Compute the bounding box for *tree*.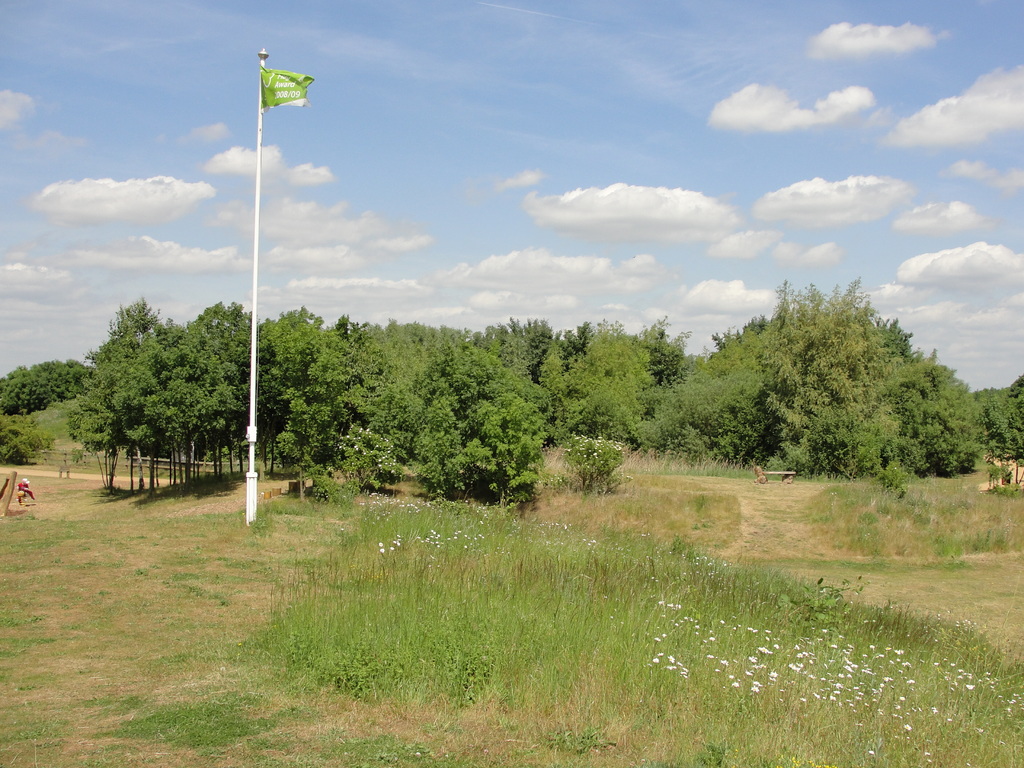
{"left": 984, "top": 377, "right": 1023, "bottom": 490}.
